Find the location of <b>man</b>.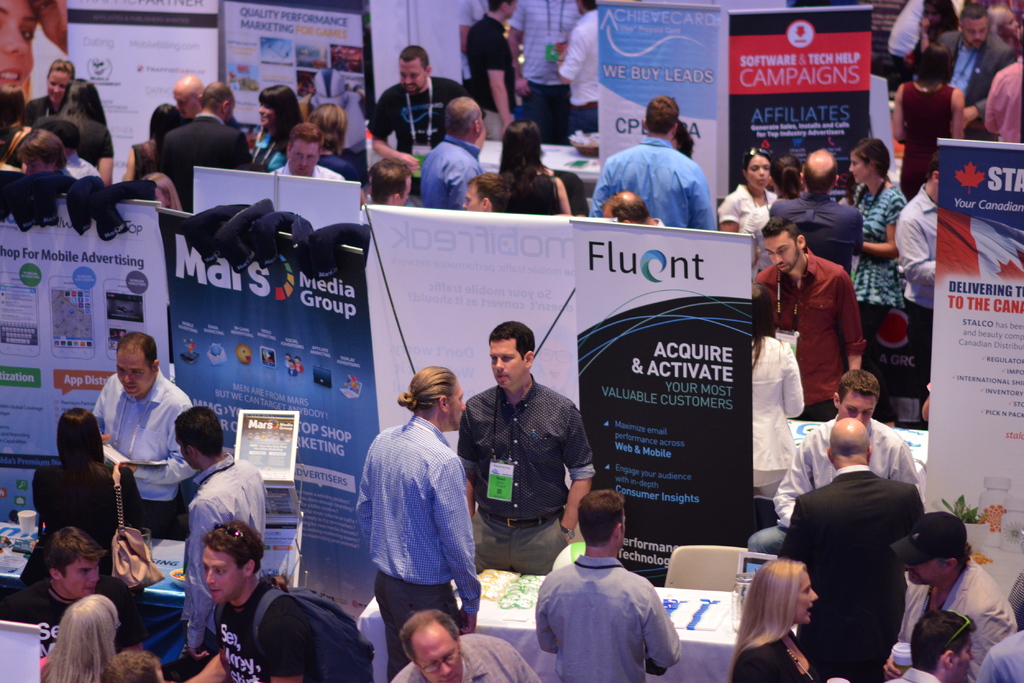
Location: {"x1": 898, "y1": 604, "x2": 978, "y2": 682}.
